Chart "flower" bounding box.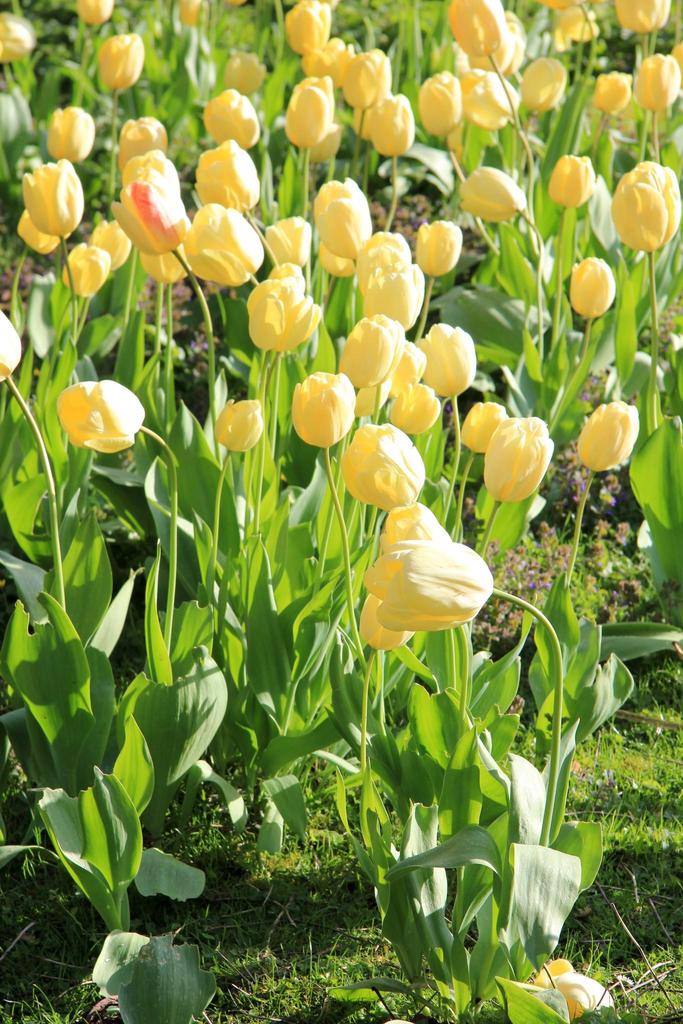
Charted: crop(359, 536, 495, 634).
